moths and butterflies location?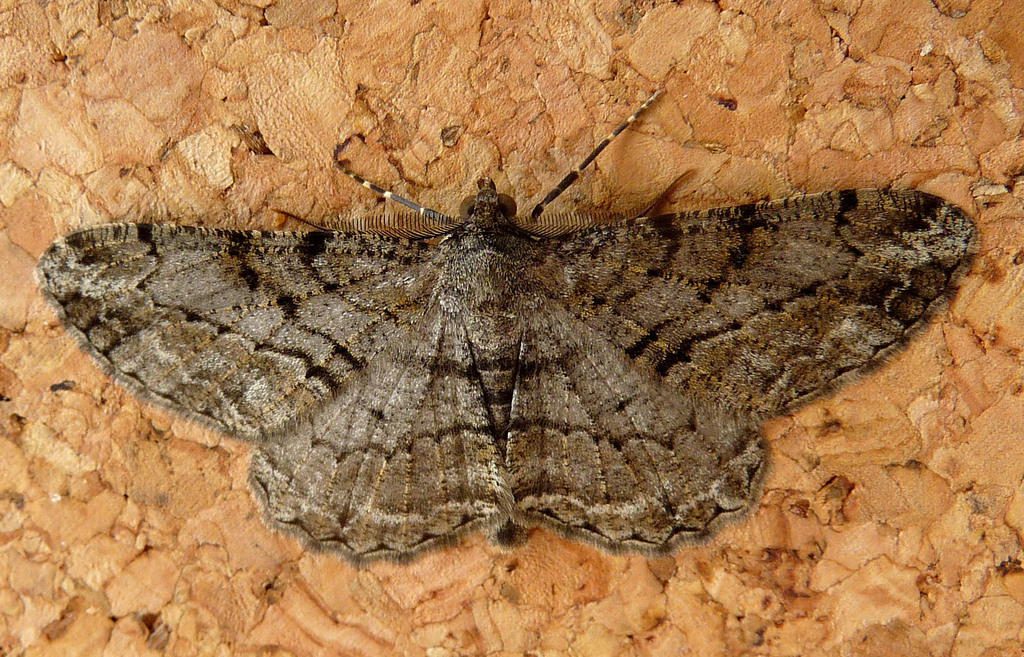
bbox=[31, 81, 982, 562]
